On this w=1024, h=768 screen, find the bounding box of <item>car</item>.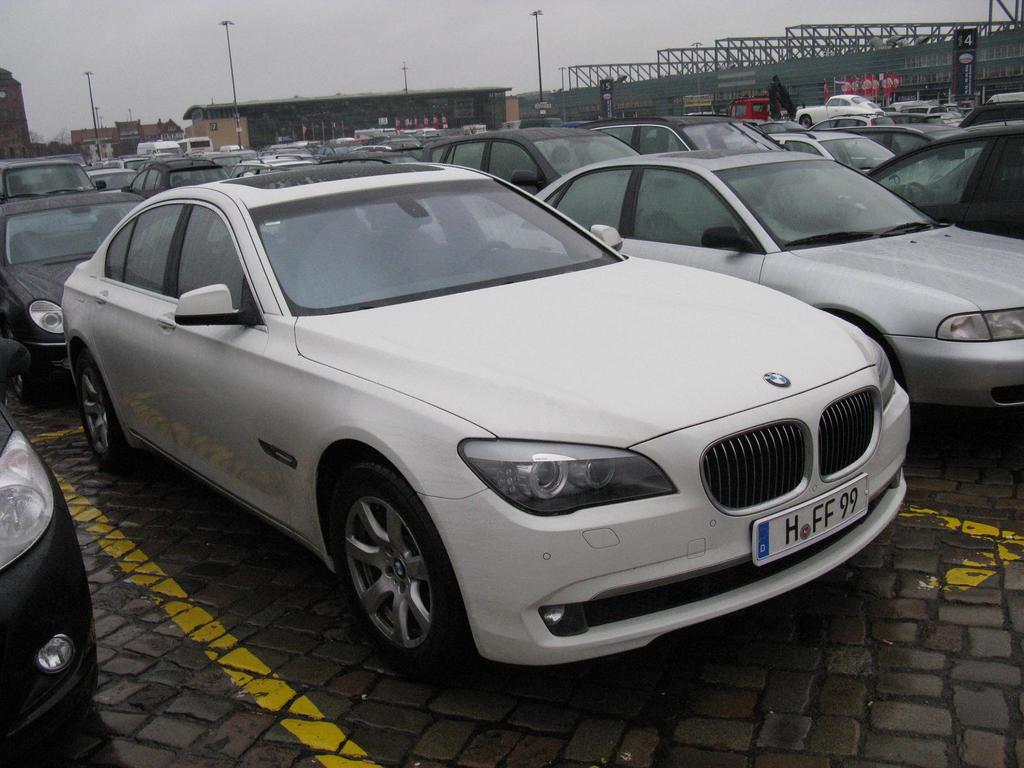
Bounding box: 535/151/1023/415.
